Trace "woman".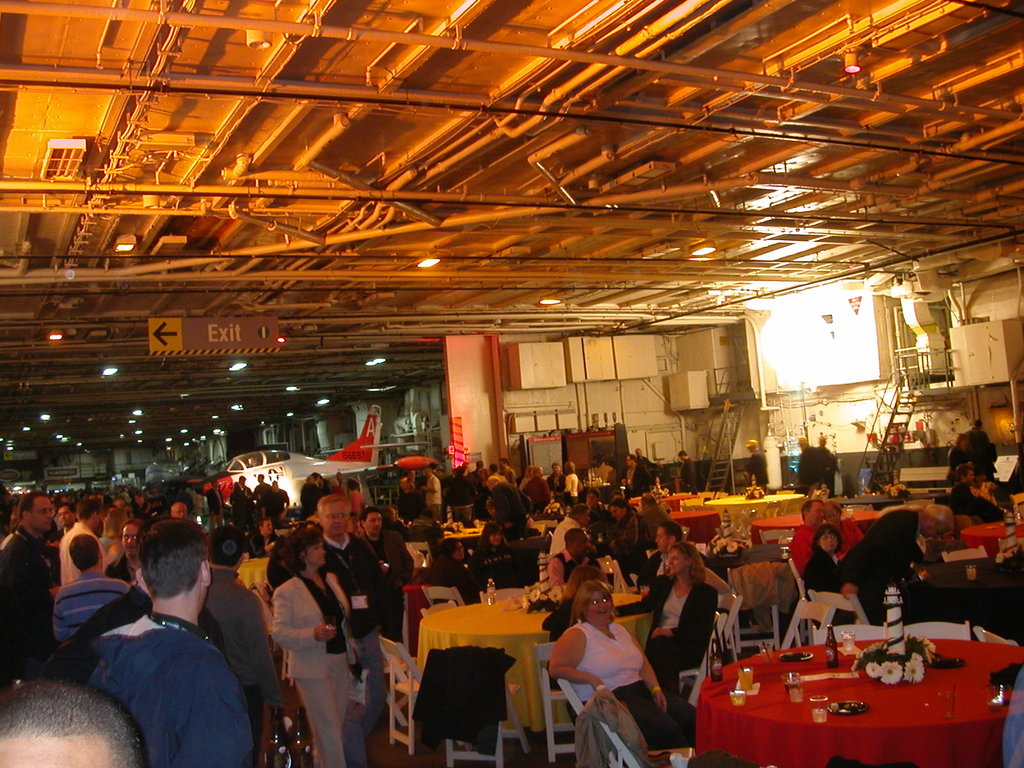
Traced to [left=943, top=428, right=977, bottom=489].
